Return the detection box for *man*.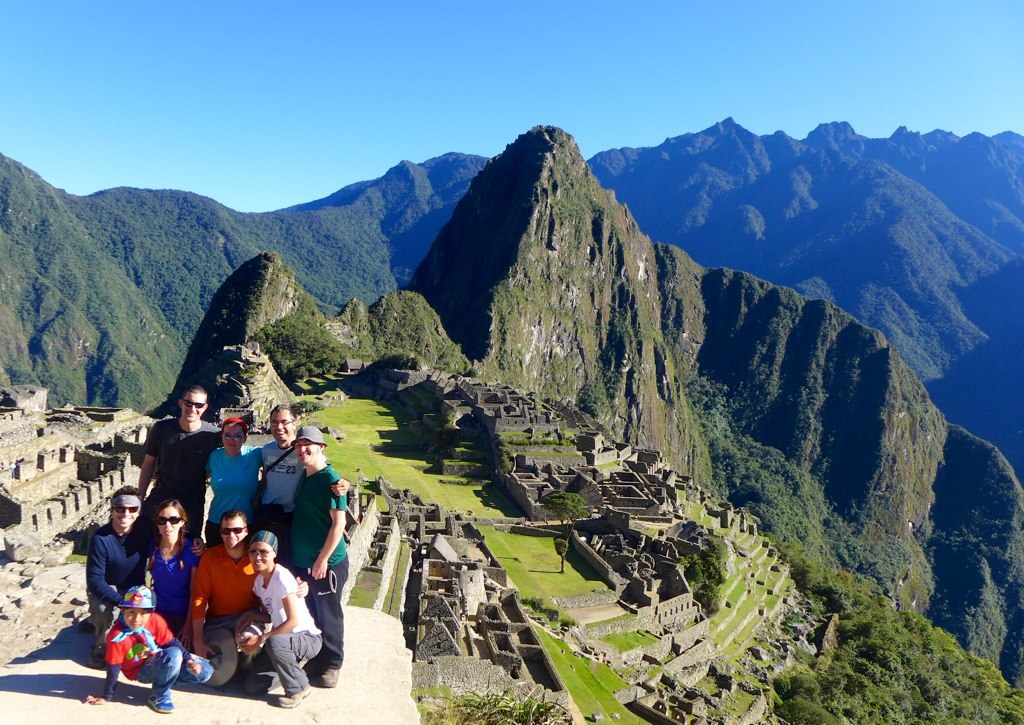
rect(134, 382, 223, 532).
